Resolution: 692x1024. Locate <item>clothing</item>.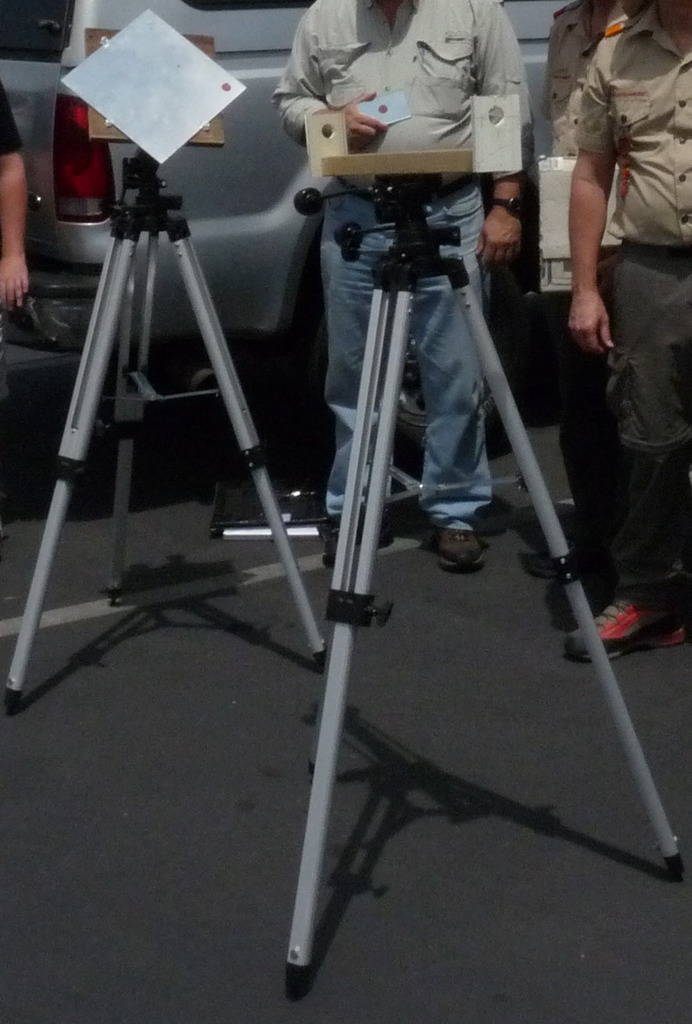
<region>574, 0, 691, 599</region>.
